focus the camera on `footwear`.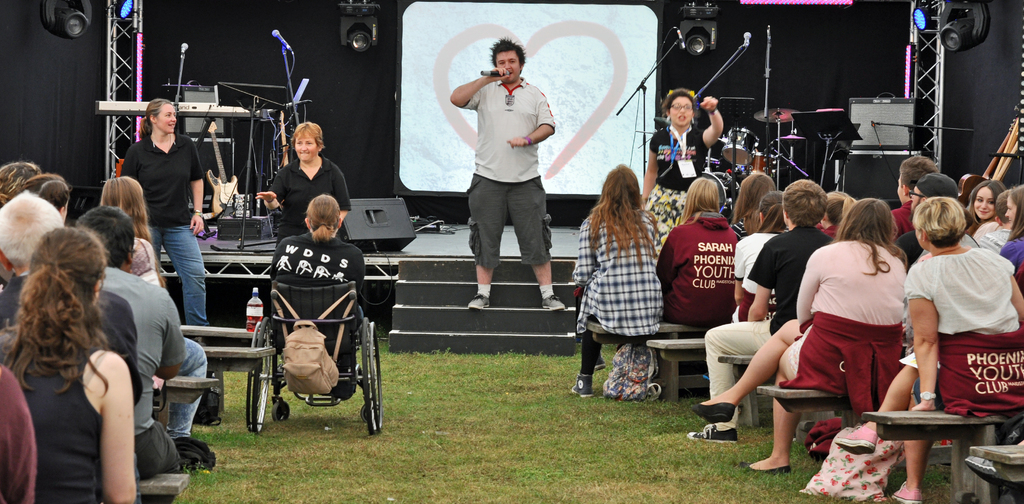
Focus region: 543,289,567,316.
